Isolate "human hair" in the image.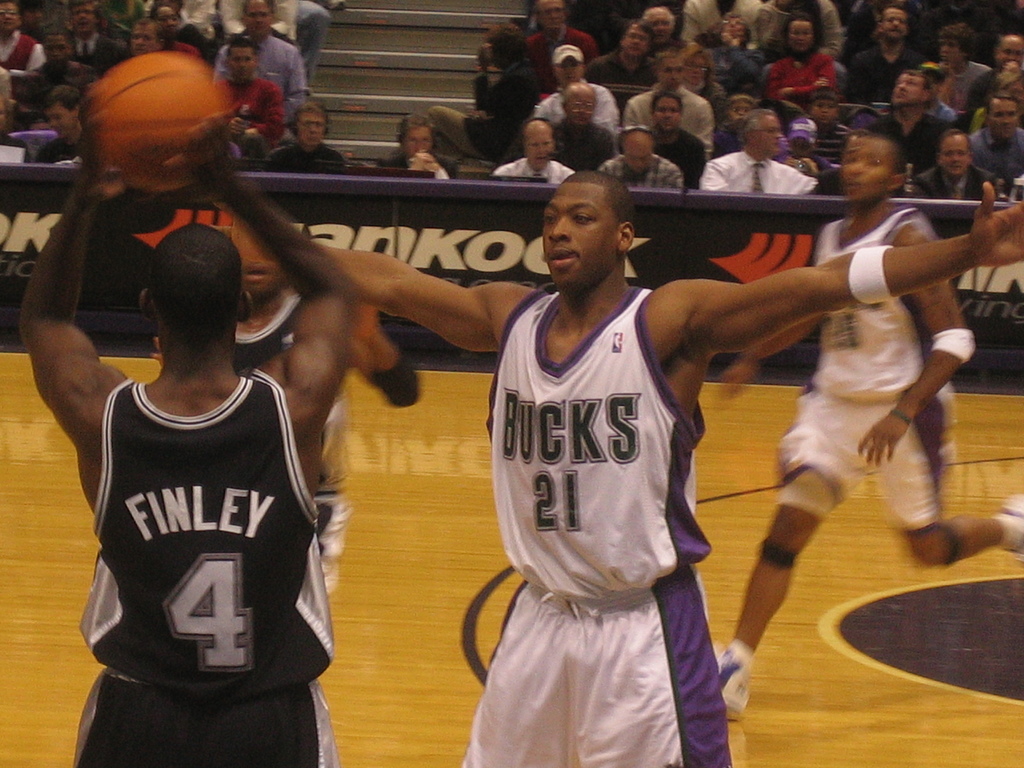
Isolated region: [147, 222, 239, 338].
